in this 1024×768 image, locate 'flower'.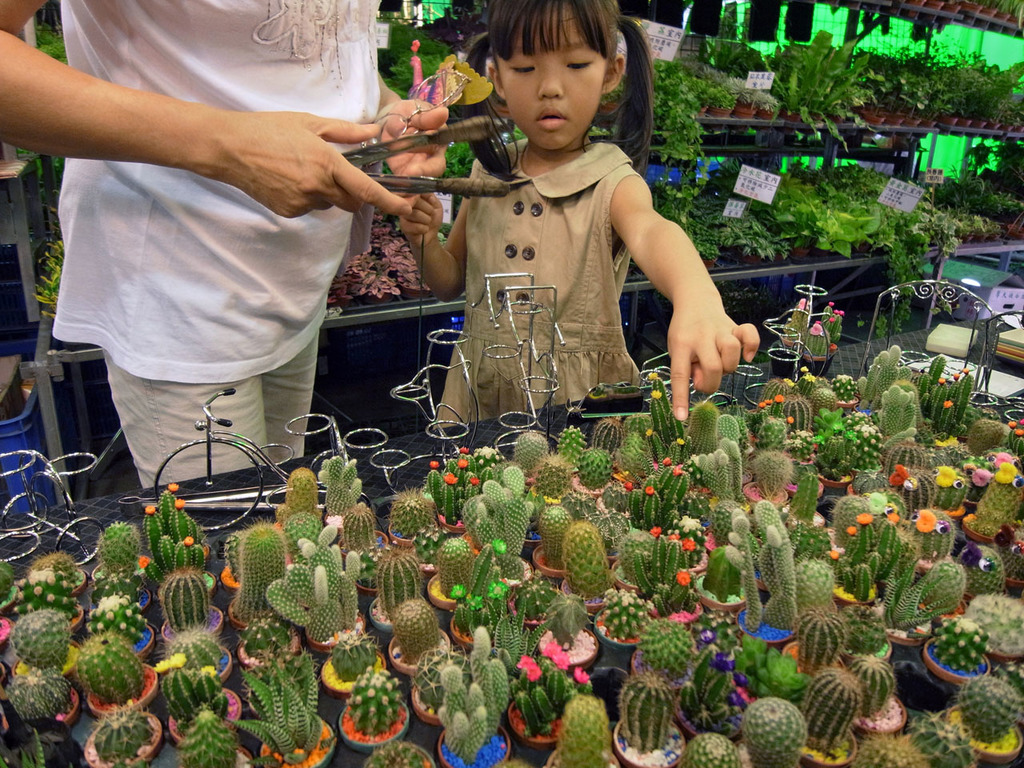
Bounding box: 730/684/746/710.
